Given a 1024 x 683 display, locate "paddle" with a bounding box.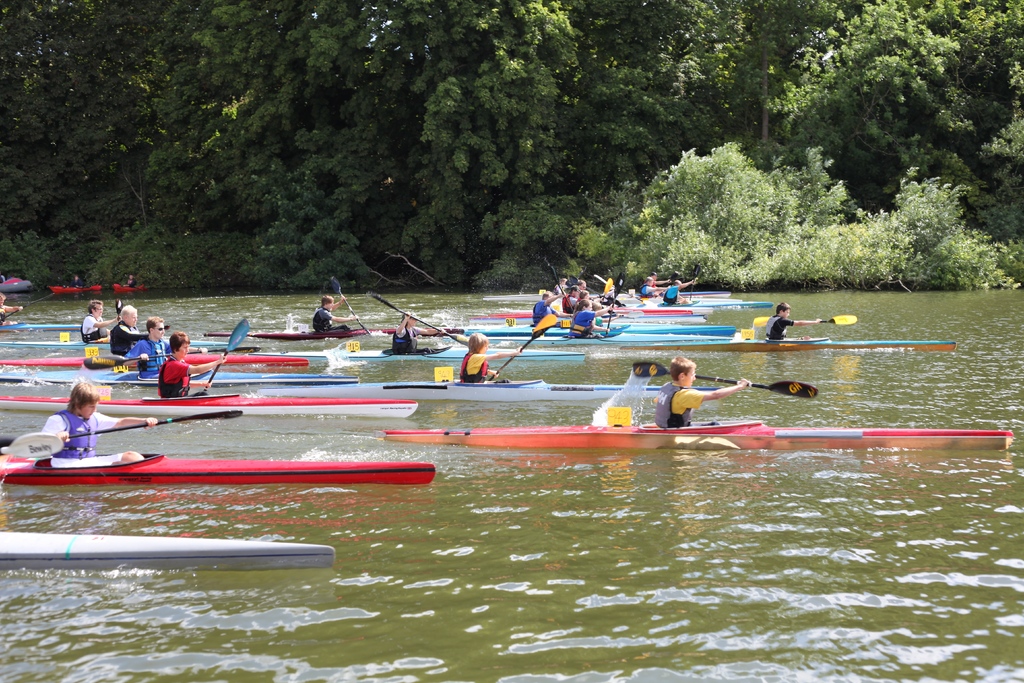
Located: 200:317:257:399.
